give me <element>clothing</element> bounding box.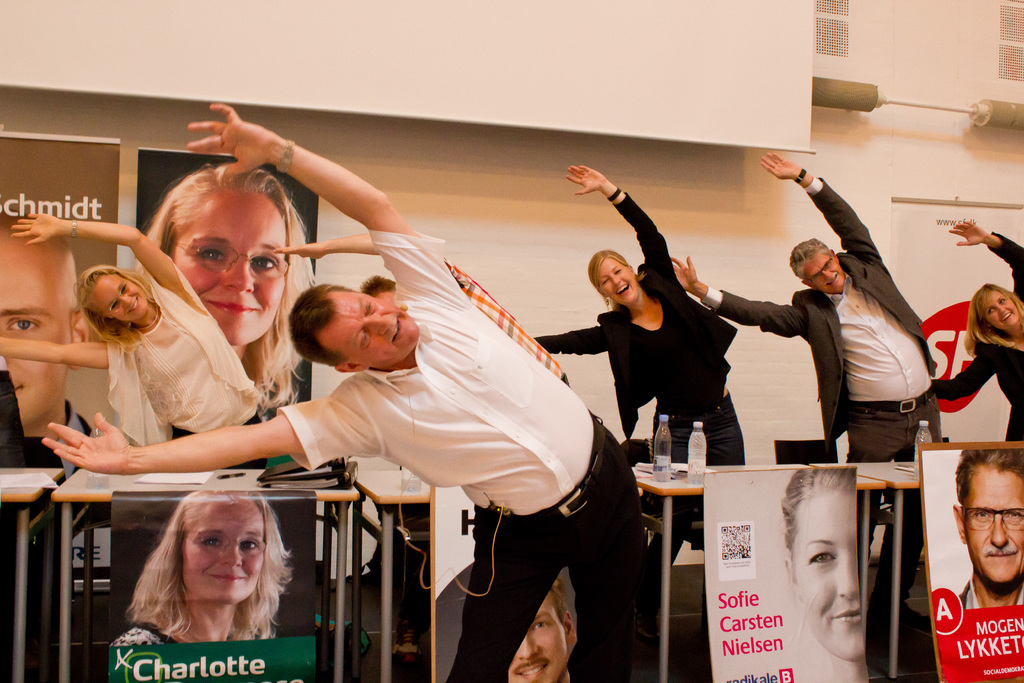
box(221, 209, 607, 636).
